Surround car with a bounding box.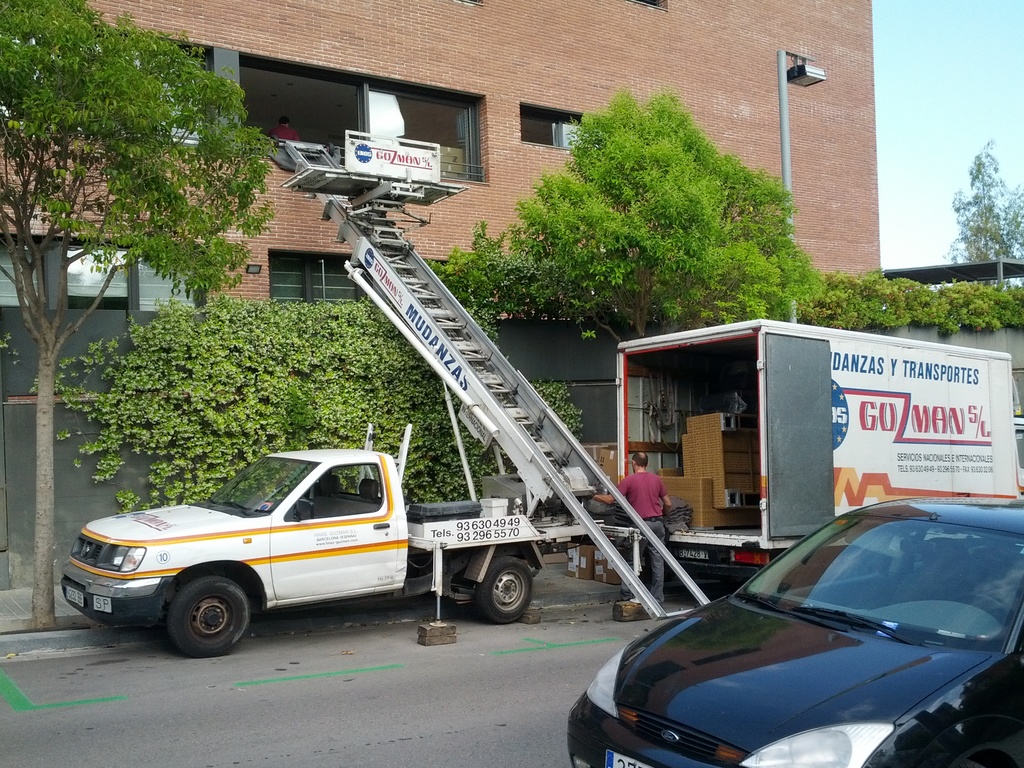
pyautogui.locateOnScreen(564, 493, 1023, 764).
